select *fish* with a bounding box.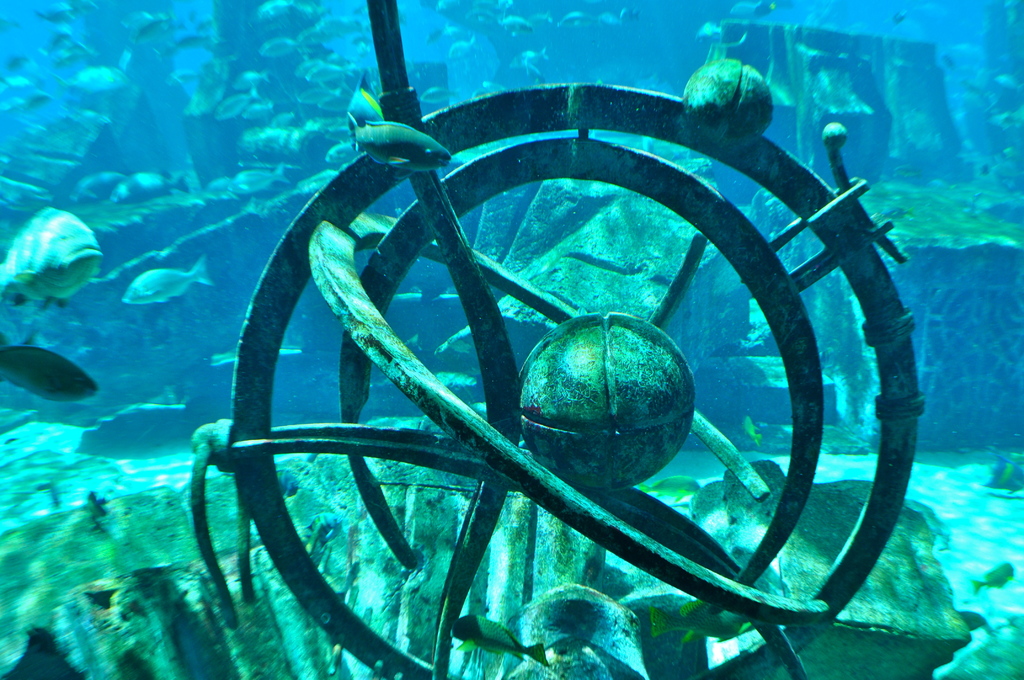
rect(647, 601, 753, 647).
